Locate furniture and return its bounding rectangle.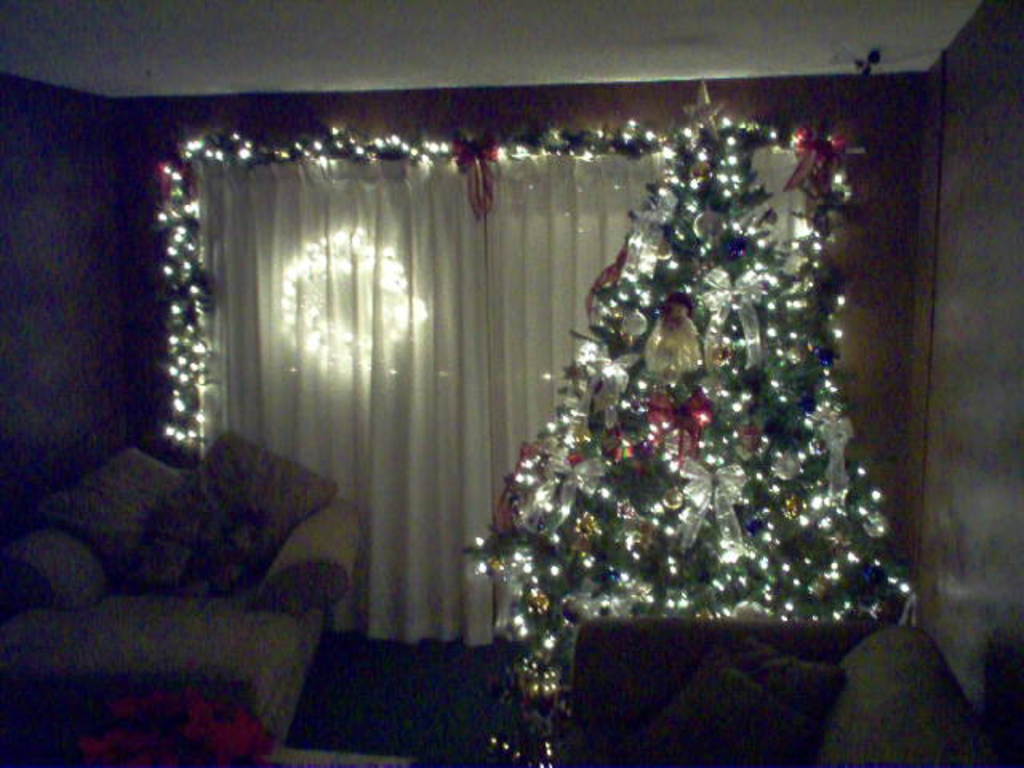
x1=0 y1=667 x2=261 y2=766.
